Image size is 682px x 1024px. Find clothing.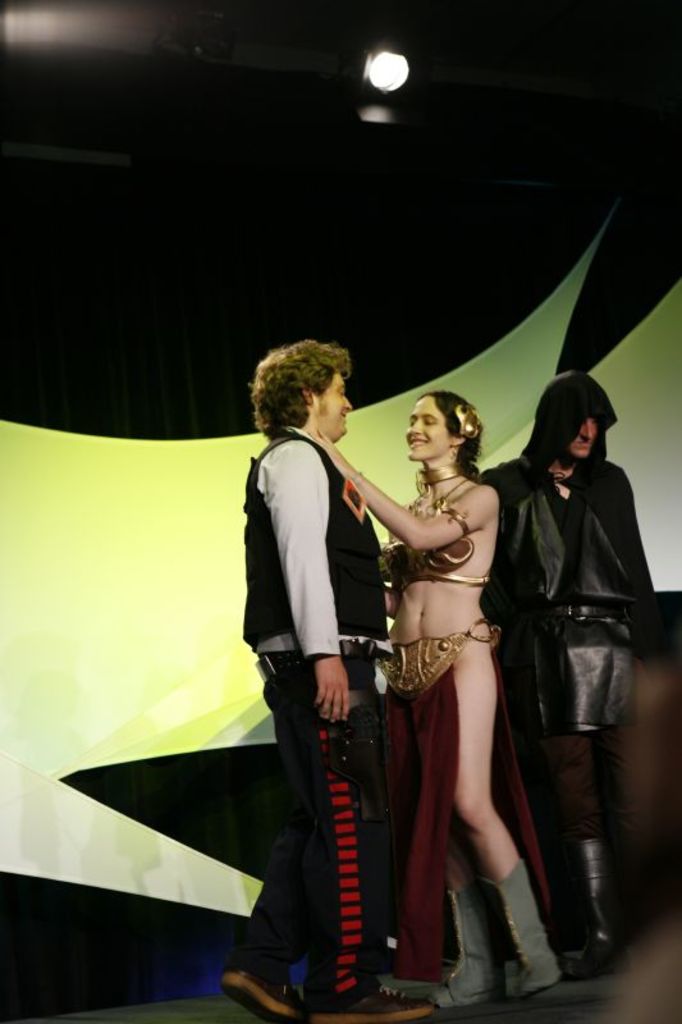
[left=502, top=365, right=665, bottom=945].
